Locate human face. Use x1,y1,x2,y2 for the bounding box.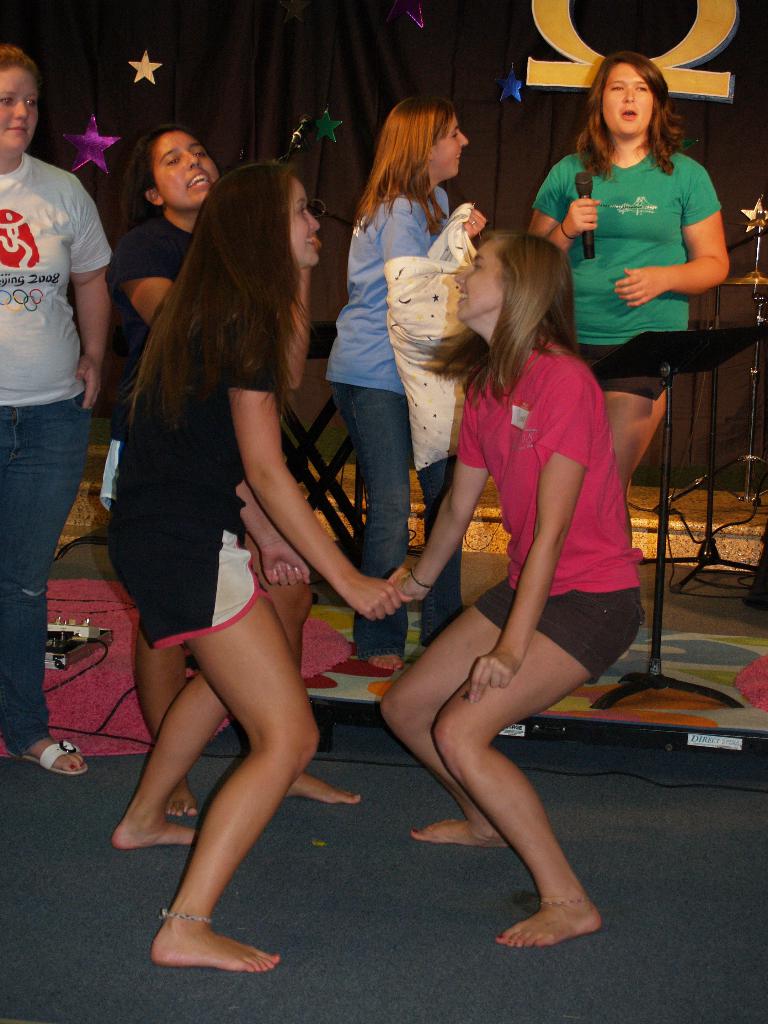
605,61,652,144.
